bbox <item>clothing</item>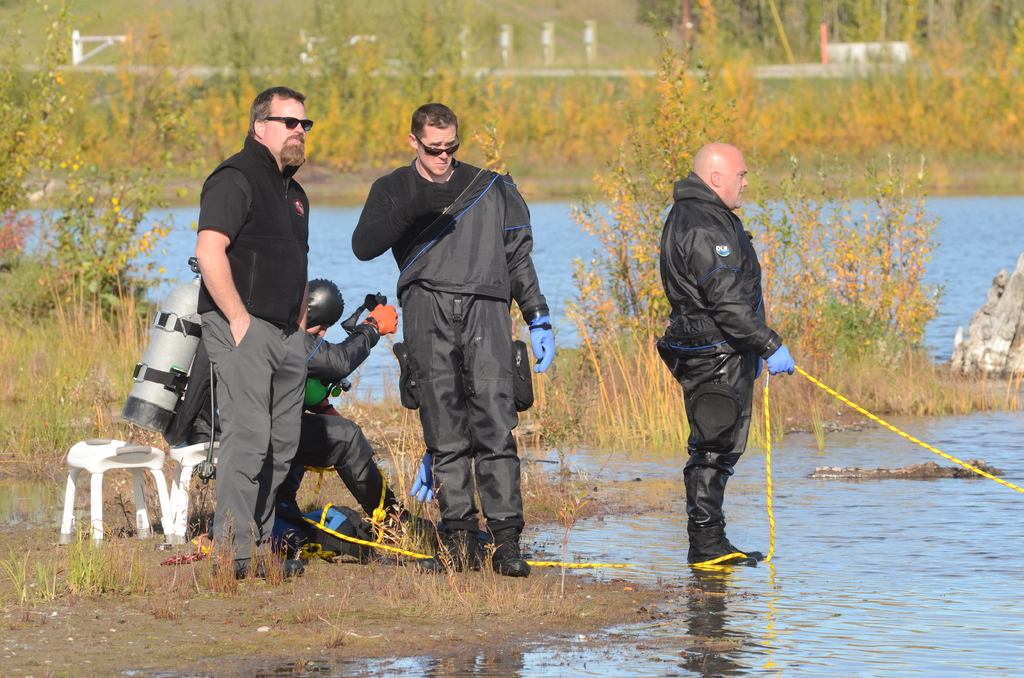
{"left": 193, "top": 127, "right": 318, "bottom": 565}
